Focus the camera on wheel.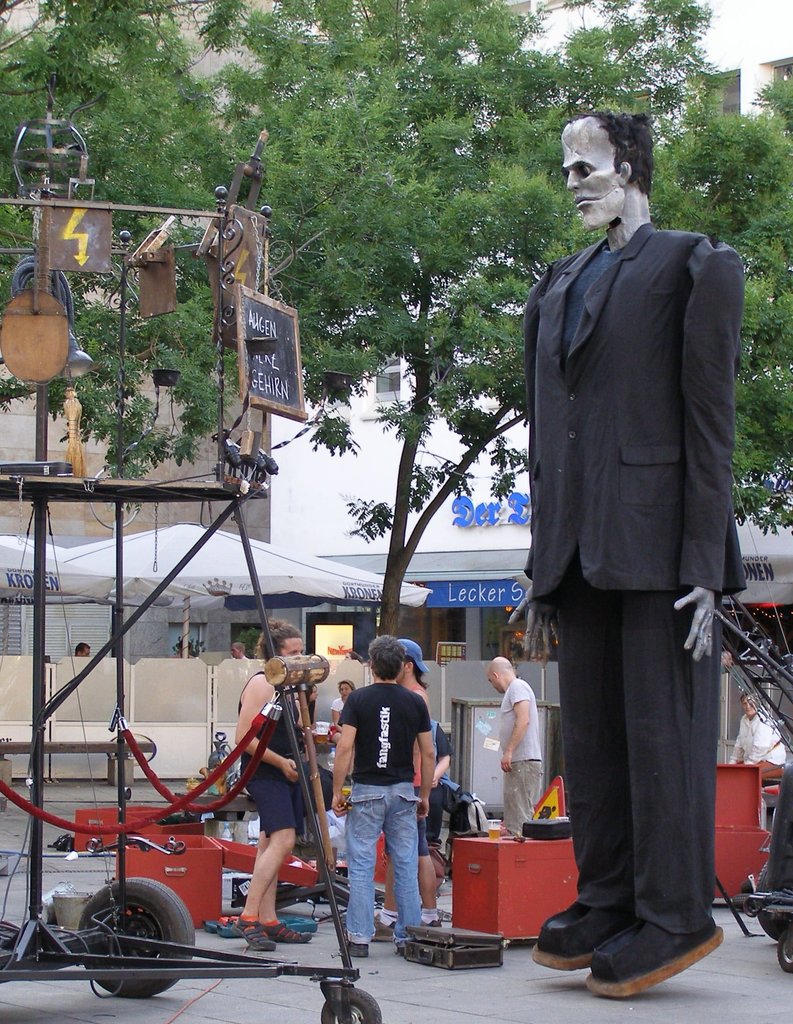
Focus region: <region>79, 903, 179, 999</region>.
